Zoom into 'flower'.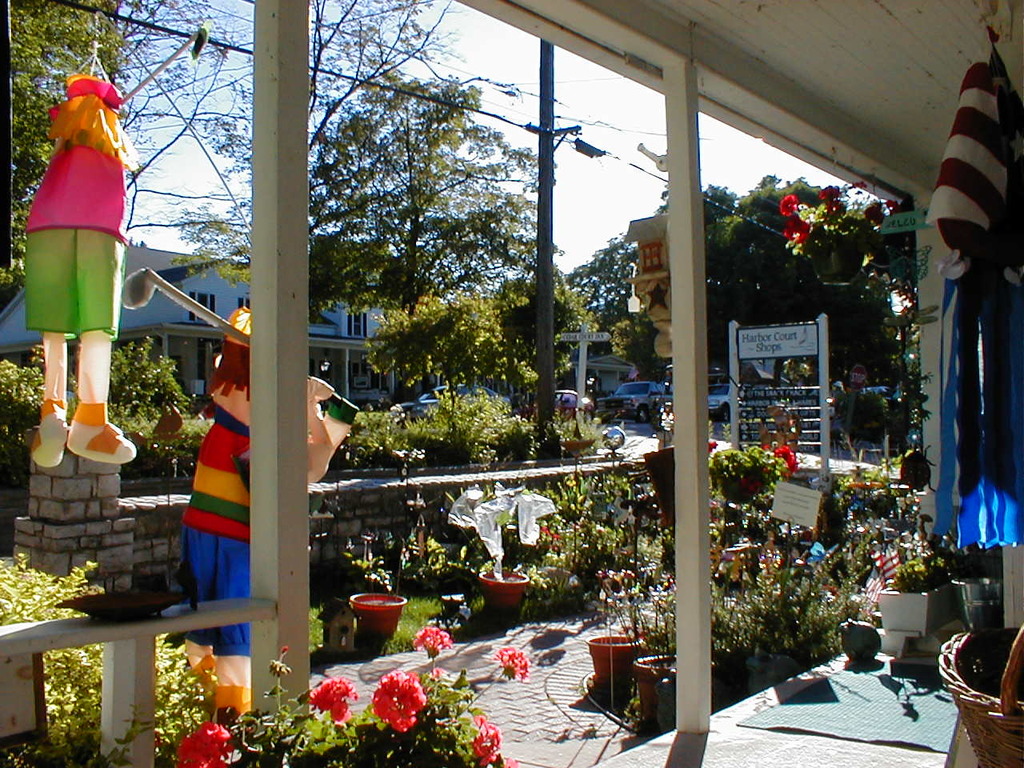
Zoom target: <box>361,672,433,753</box>.
